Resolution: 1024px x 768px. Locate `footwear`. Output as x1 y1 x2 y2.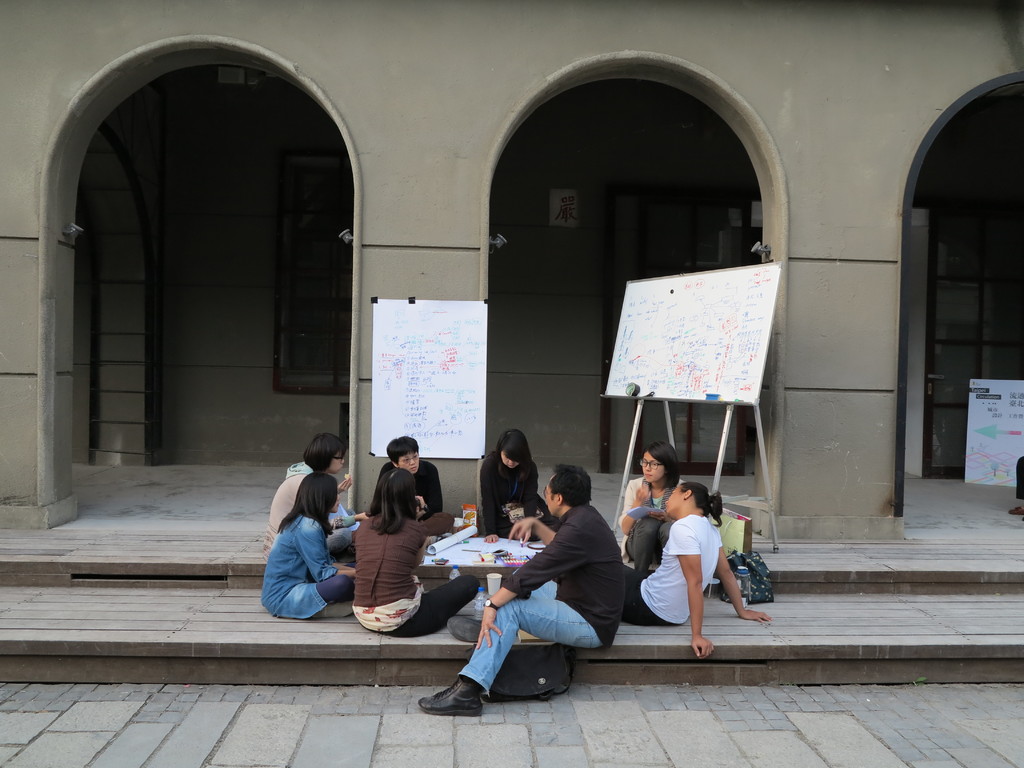
314 595 361 619.
